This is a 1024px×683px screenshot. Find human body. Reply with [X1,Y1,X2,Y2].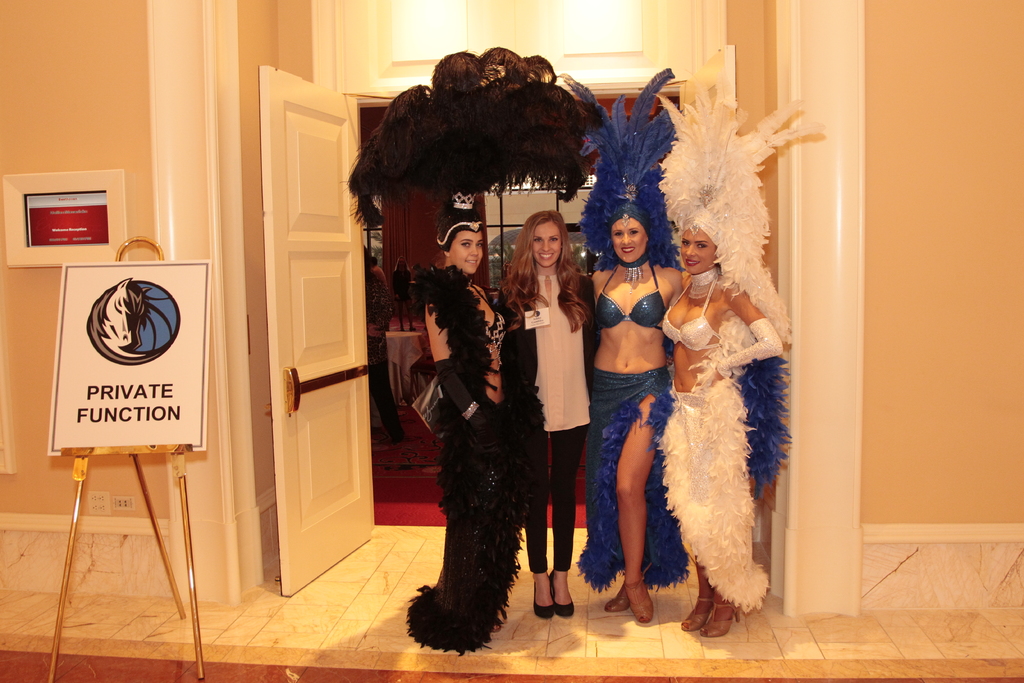
[364,274,408,445].
